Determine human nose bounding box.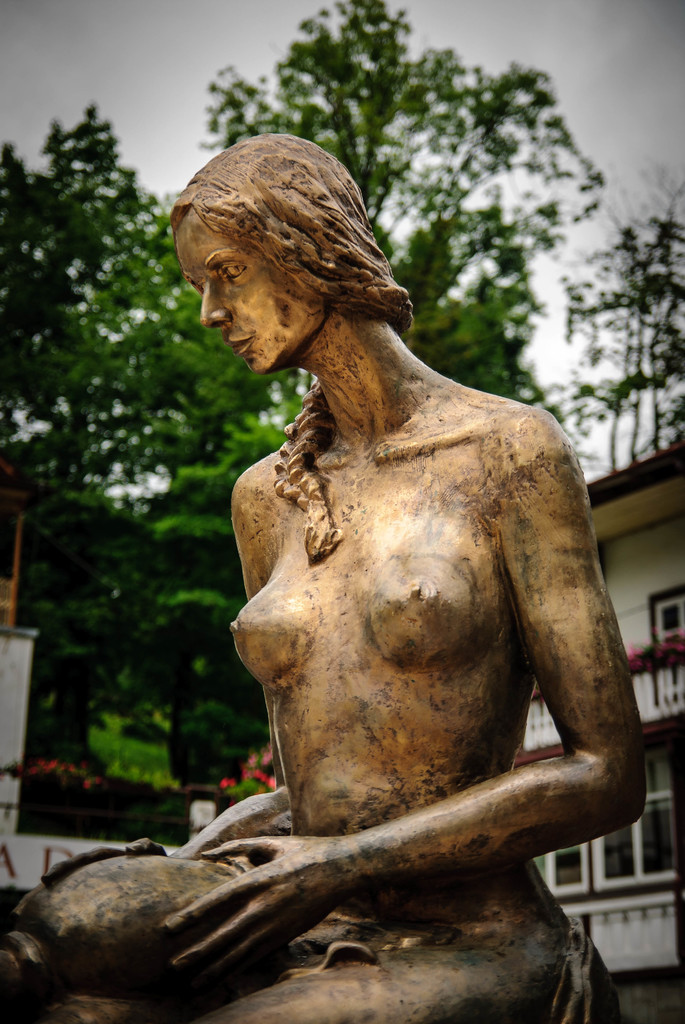
Determined: detection(198, 282, 233, 324).
